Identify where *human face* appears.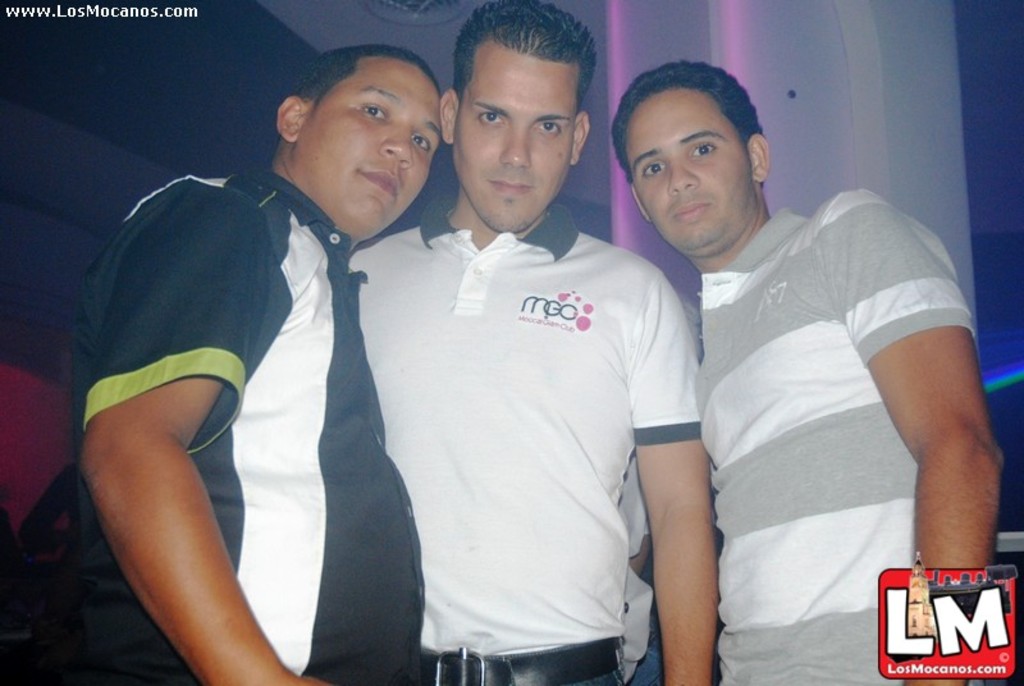
Appears at {"x1": 453, "y1": 63, "x2": 582, "y2": 232}.
